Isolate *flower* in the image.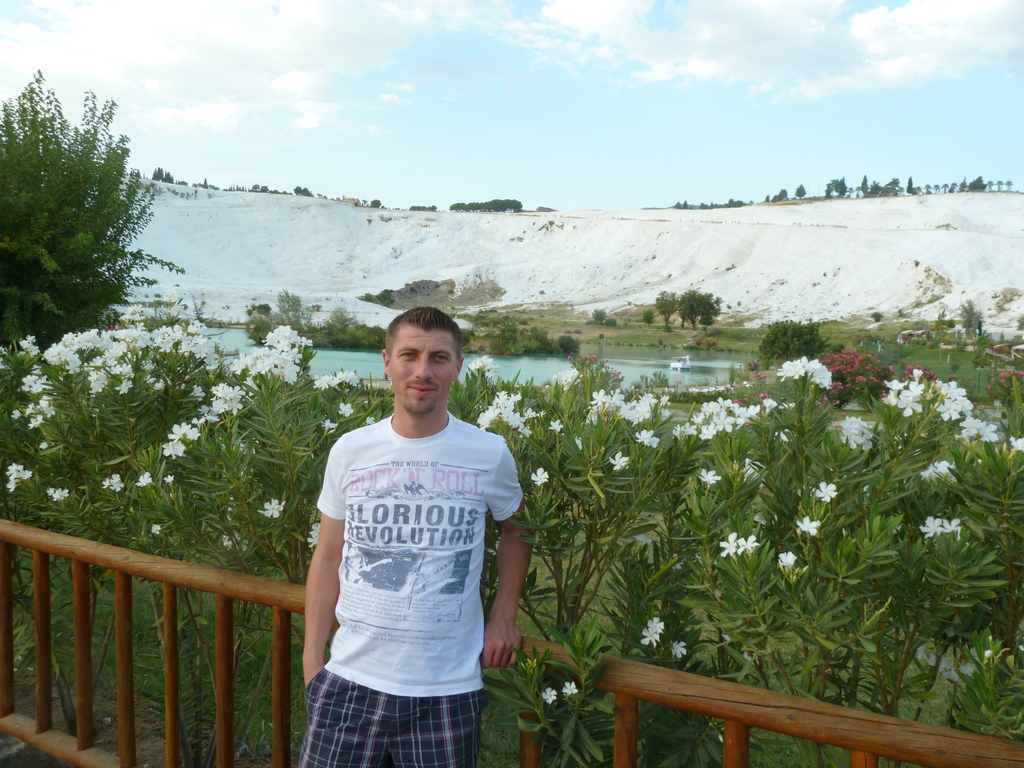
Isolated region: region(608, 451, 629, 470).
